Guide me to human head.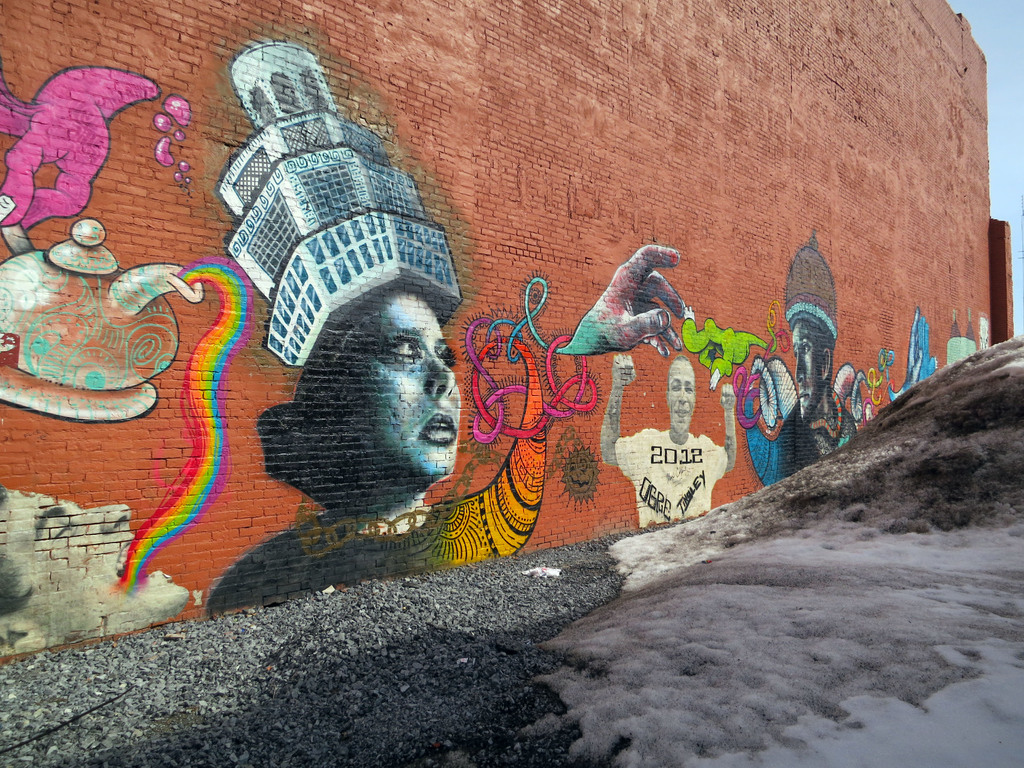
Guidance: <region>784, 234, 838, 419</region>.
